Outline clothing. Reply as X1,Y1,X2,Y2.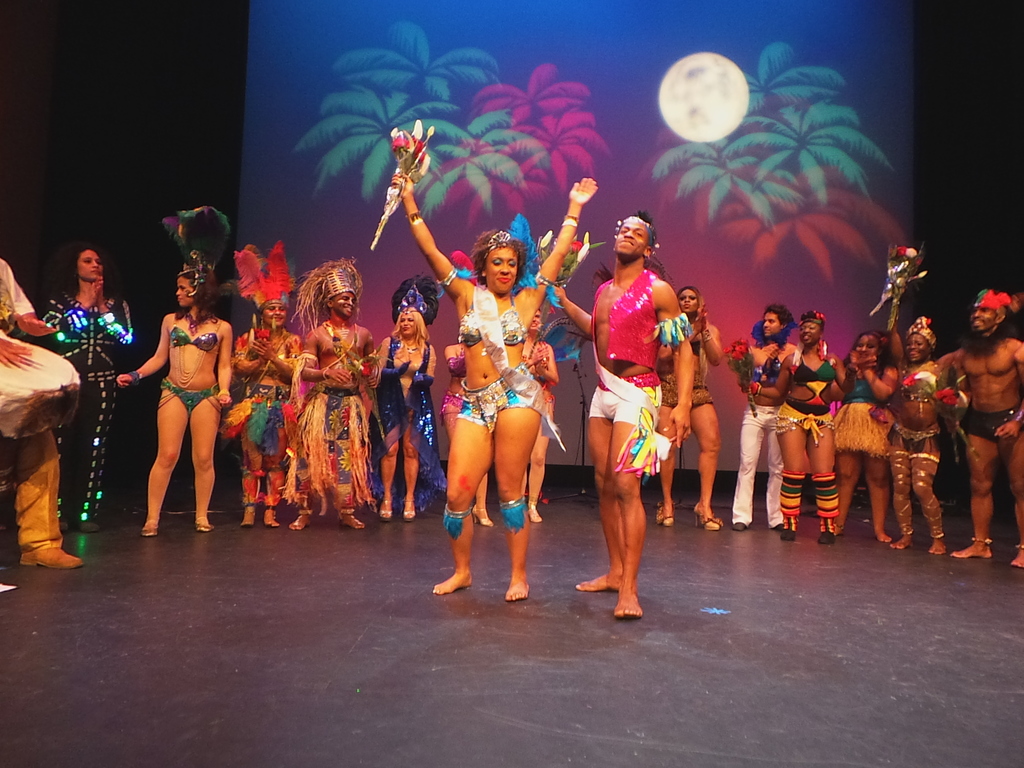
587,270,653,422.
